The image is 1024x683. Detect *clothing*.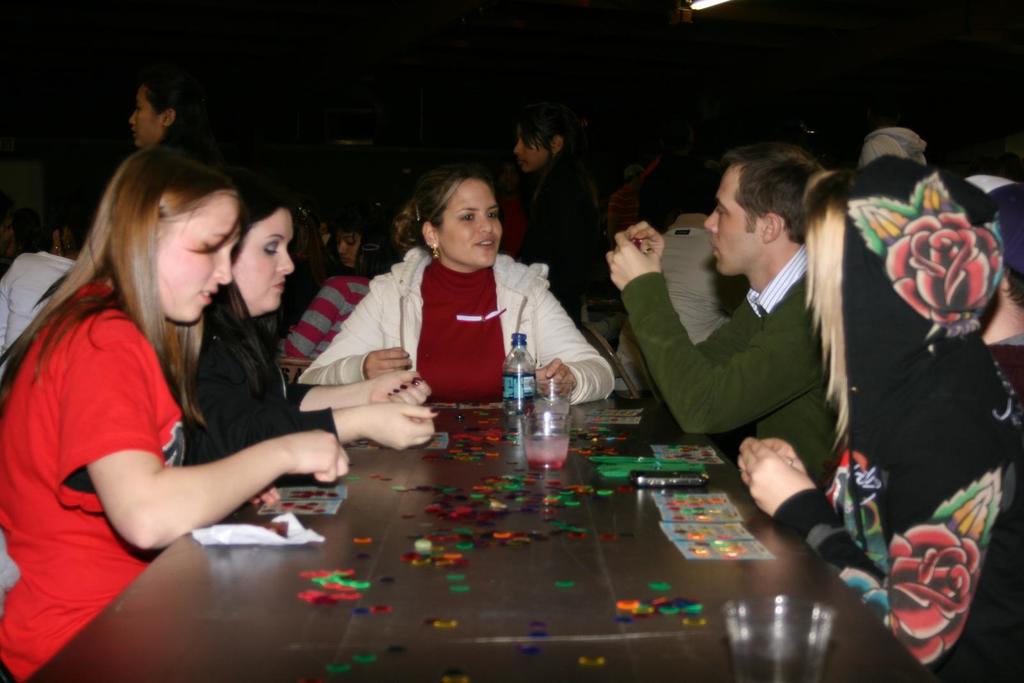
Detection: detection(318, 263, 611, 412).
